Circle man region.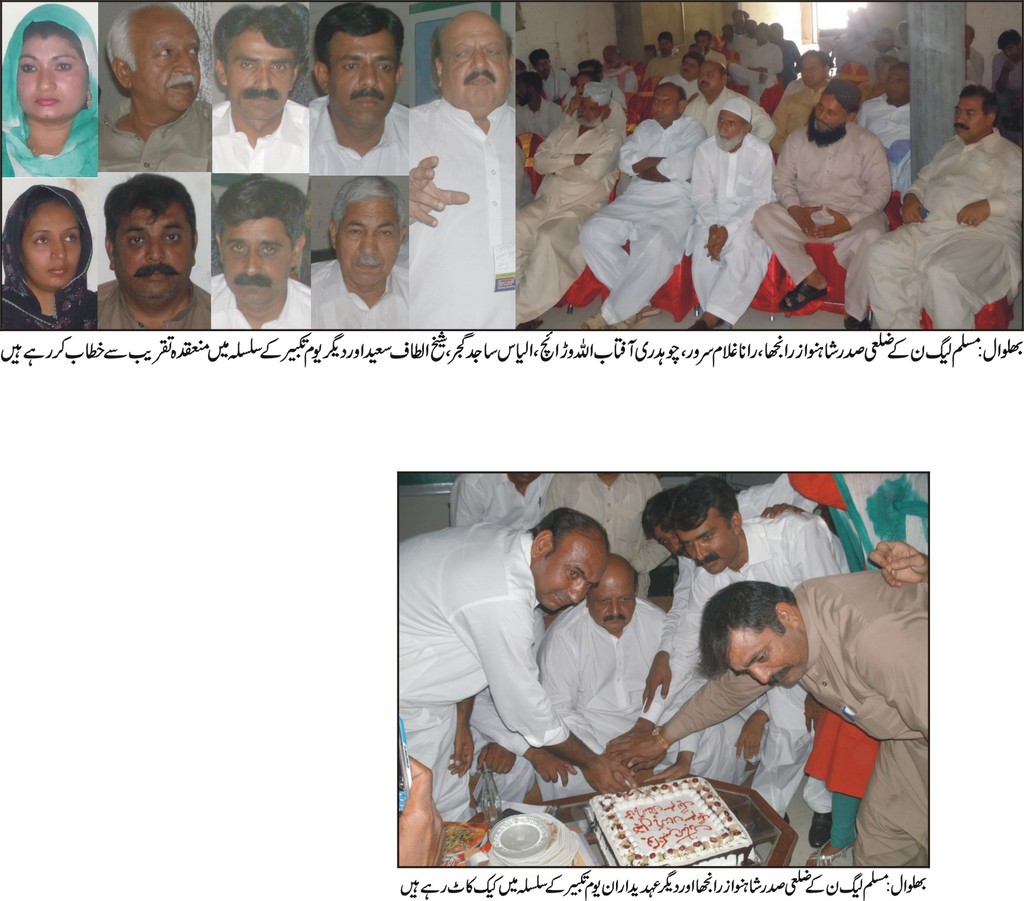
Region: bbox=(407, 8, 516, 336).
